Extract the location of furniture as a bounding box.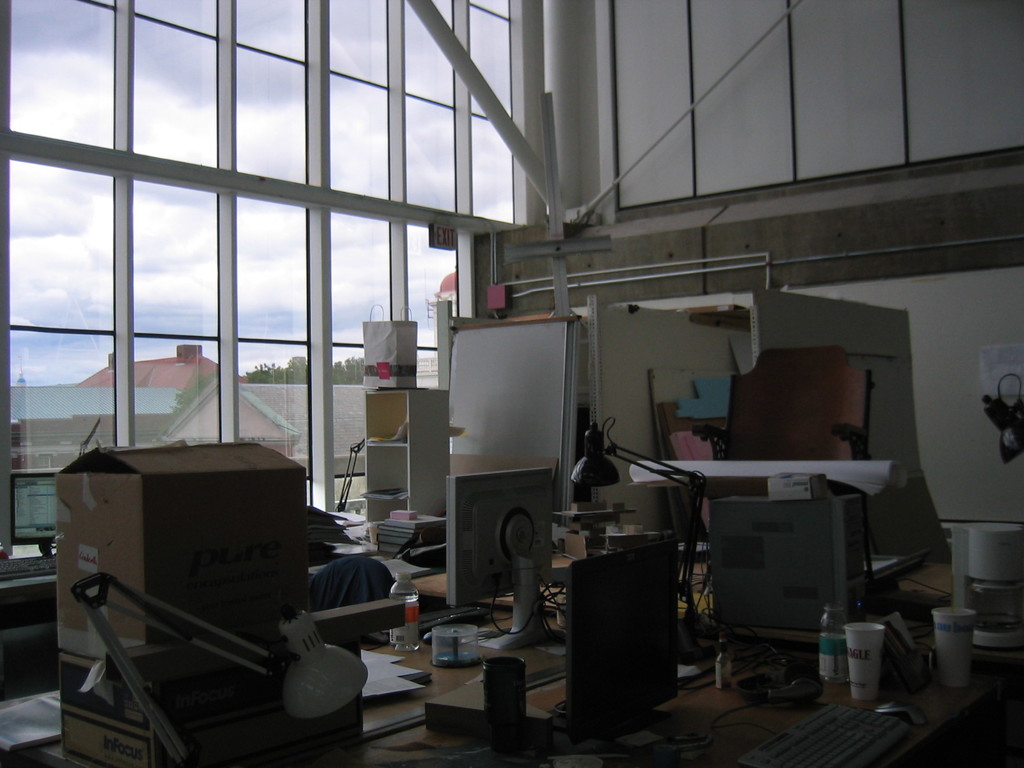
[0, 545, 1023, 767].
